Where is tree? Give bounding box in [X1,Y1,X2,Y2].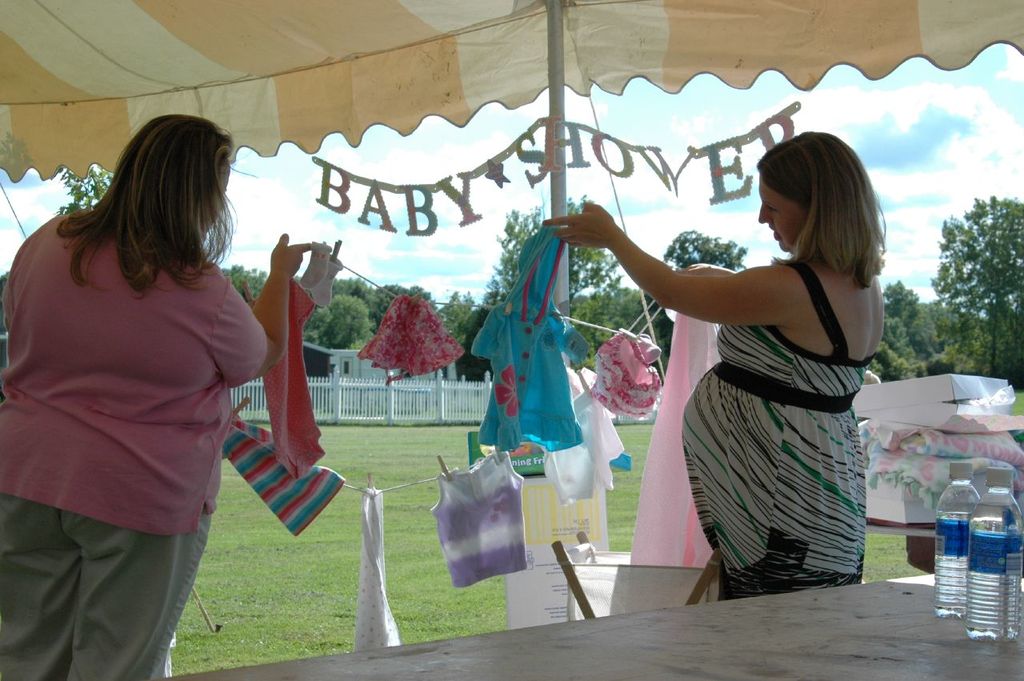
[439,286,476,330].
